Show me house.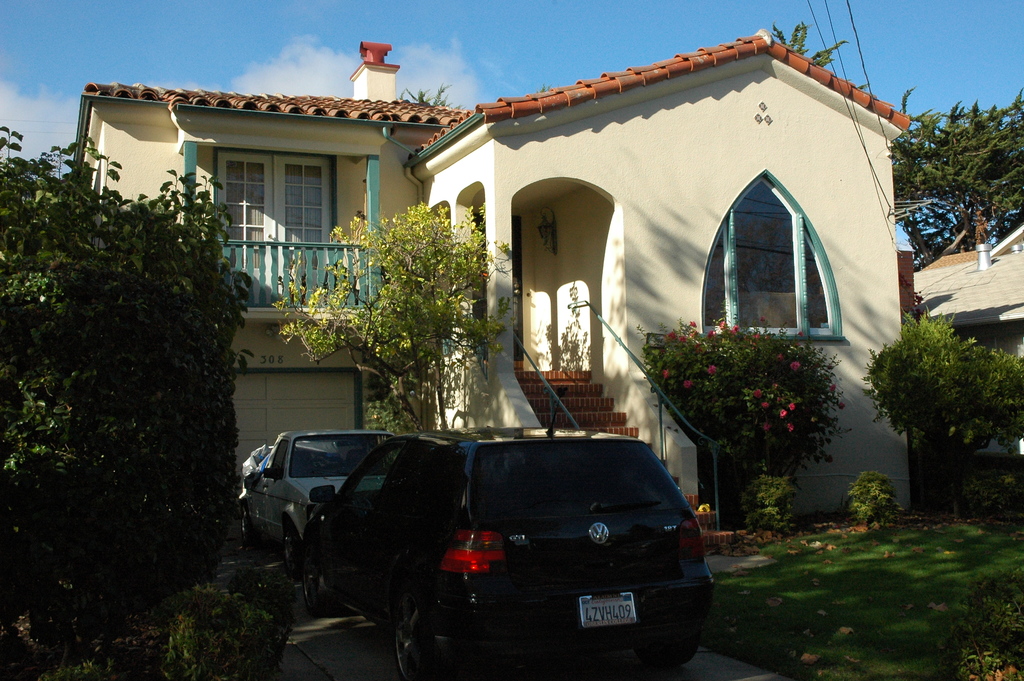
house is here: crop(72, 21, 925, 484).
